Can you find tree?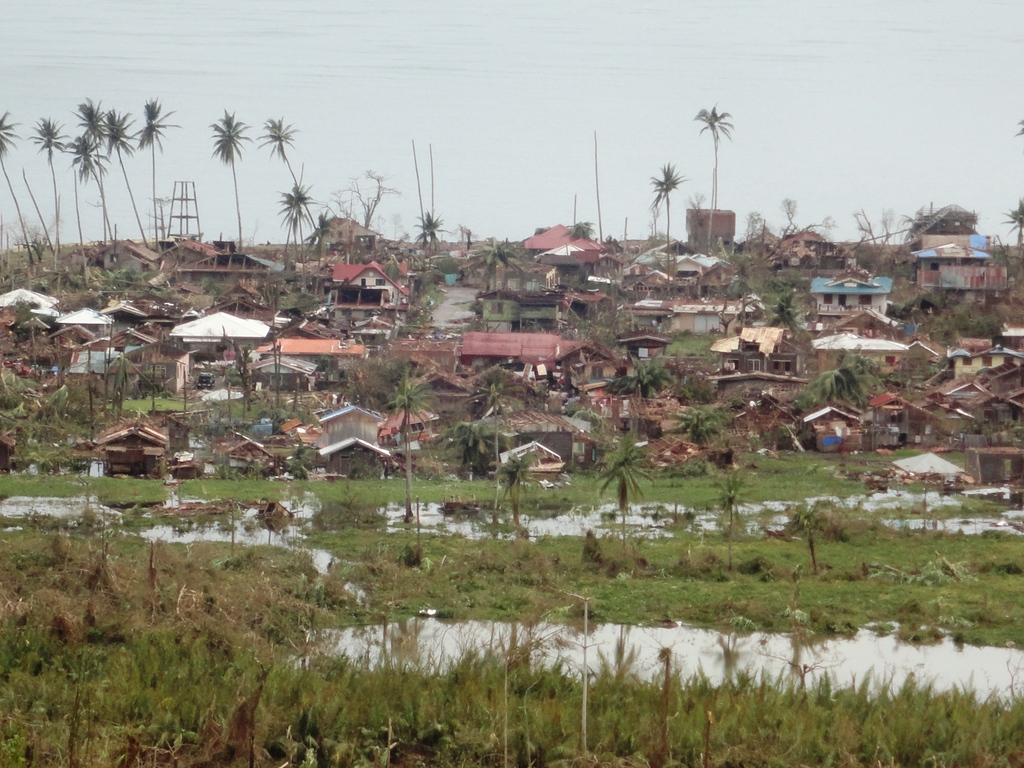
Yes, bounding box: select_region(330, 164, 404, 233).
